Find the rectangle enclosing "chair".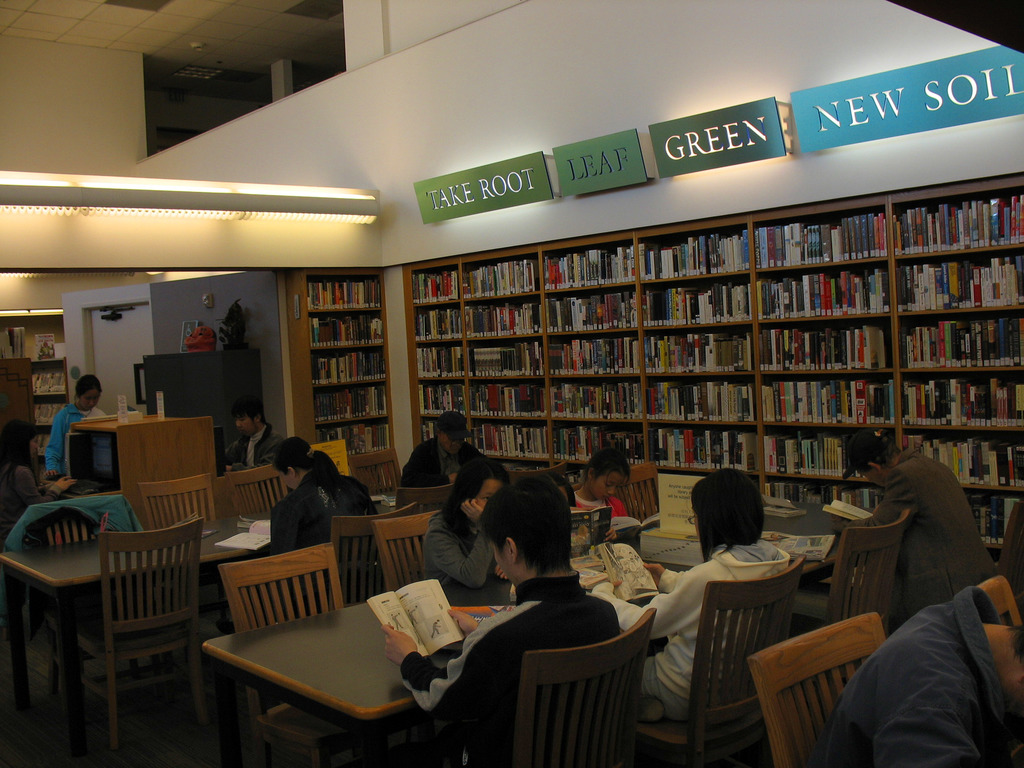
<region>22, 493, 165, 724</region>.
